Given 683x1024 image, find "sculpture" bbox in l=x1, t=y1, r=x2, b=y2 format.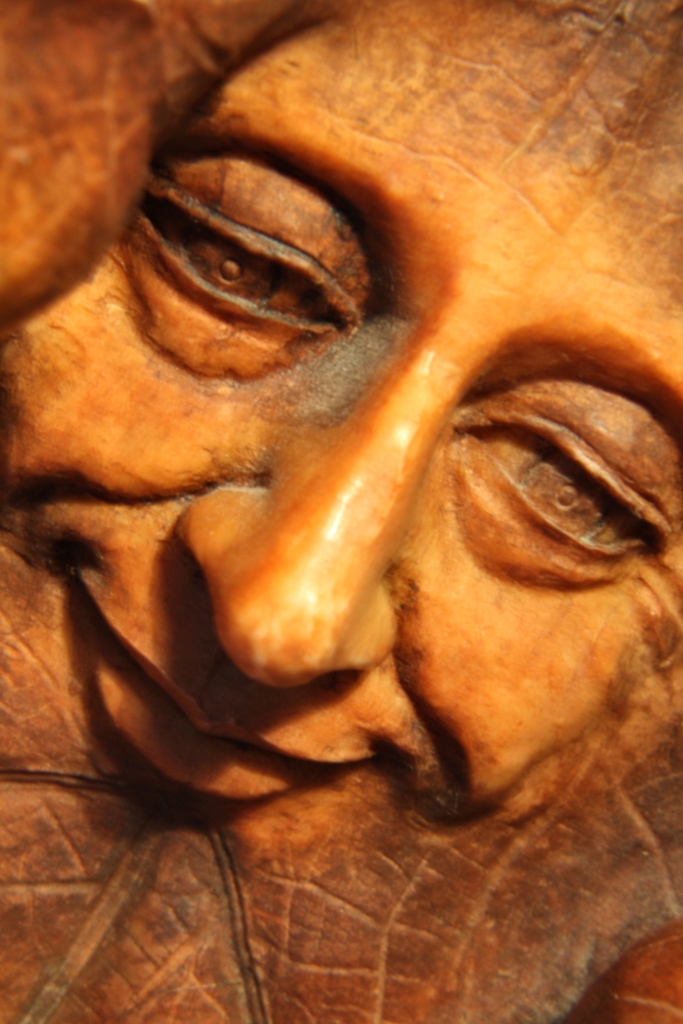
l=0, t=0, r=682, b=1023.
